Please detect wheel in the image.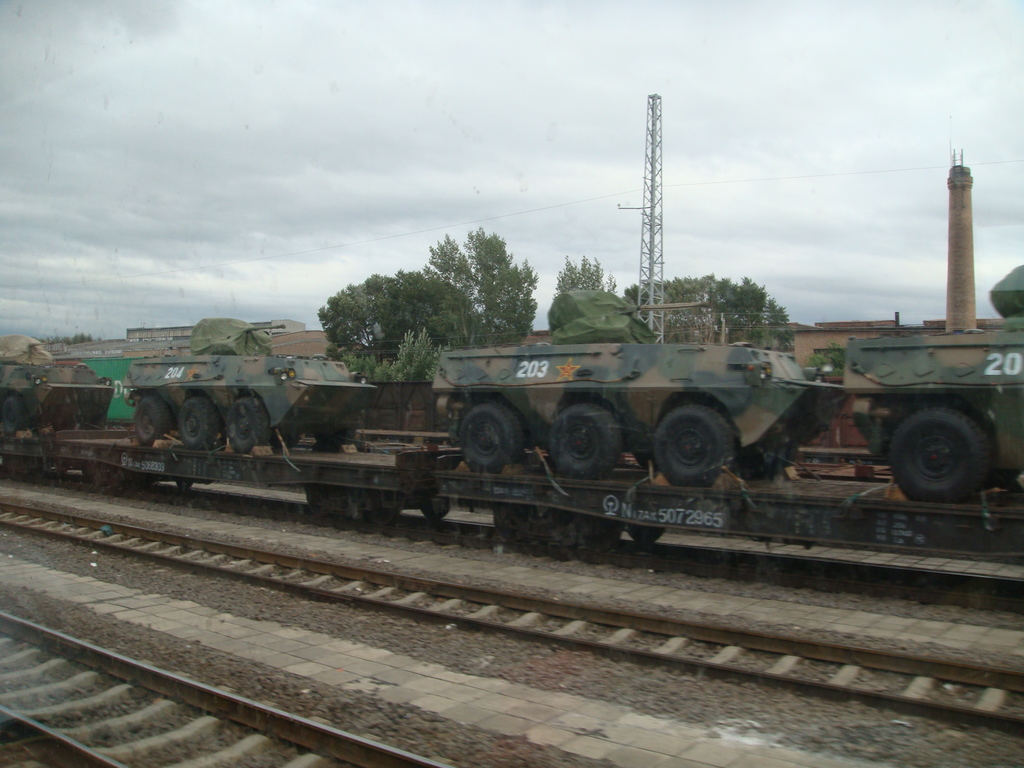
rect(886, 399, 995, 501).
